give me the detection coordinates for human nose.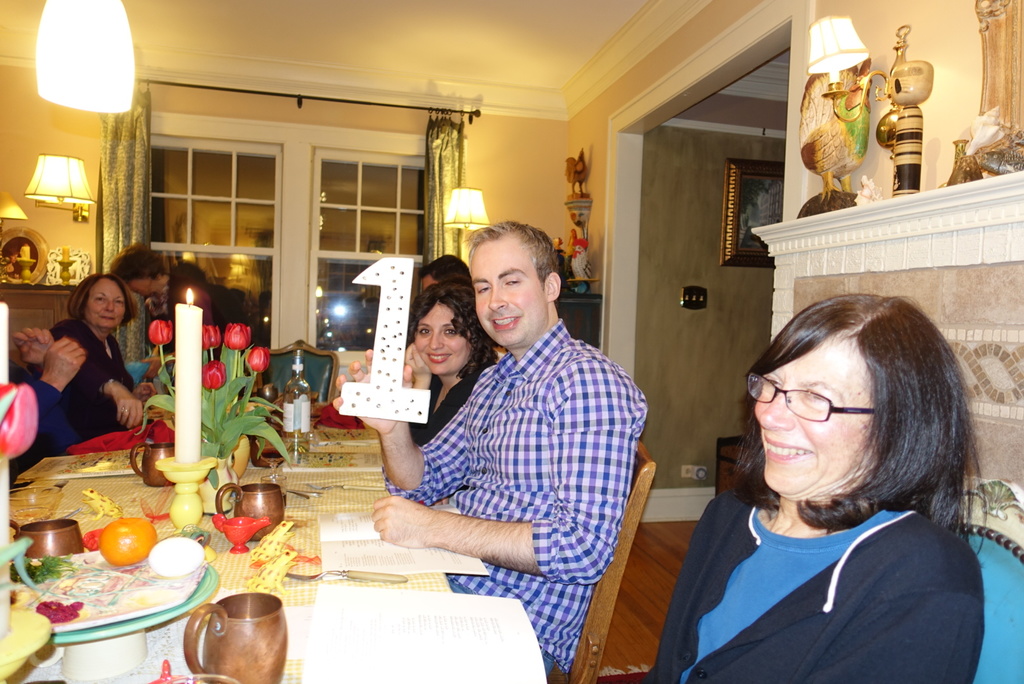
region(488, 280, 509, 314).
